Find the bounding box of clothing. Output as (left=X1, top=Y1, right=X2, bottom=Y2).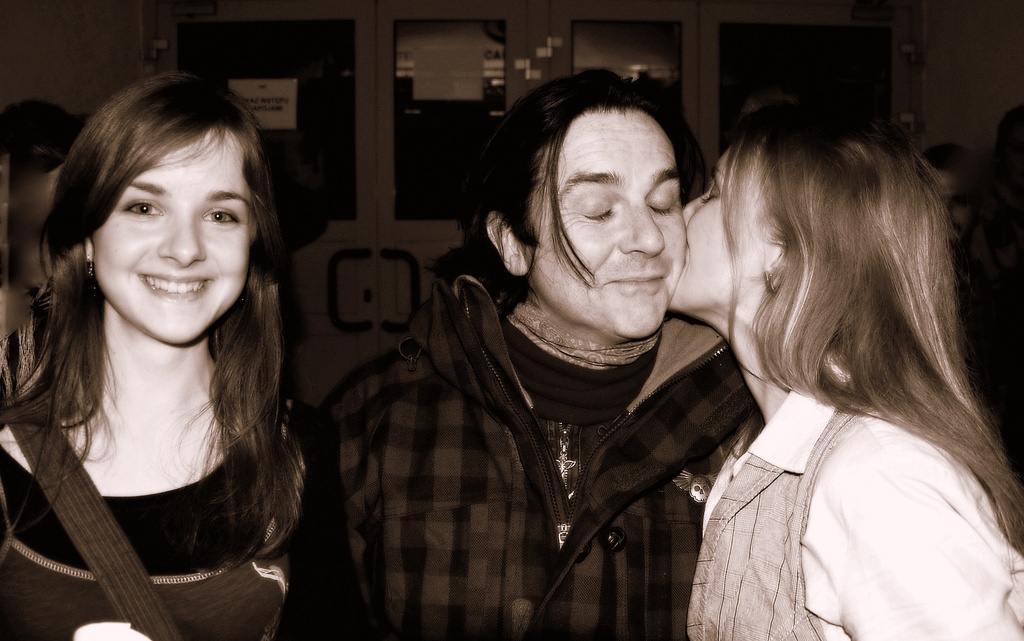
(left=0, top=326, right=301, bottom=640).
